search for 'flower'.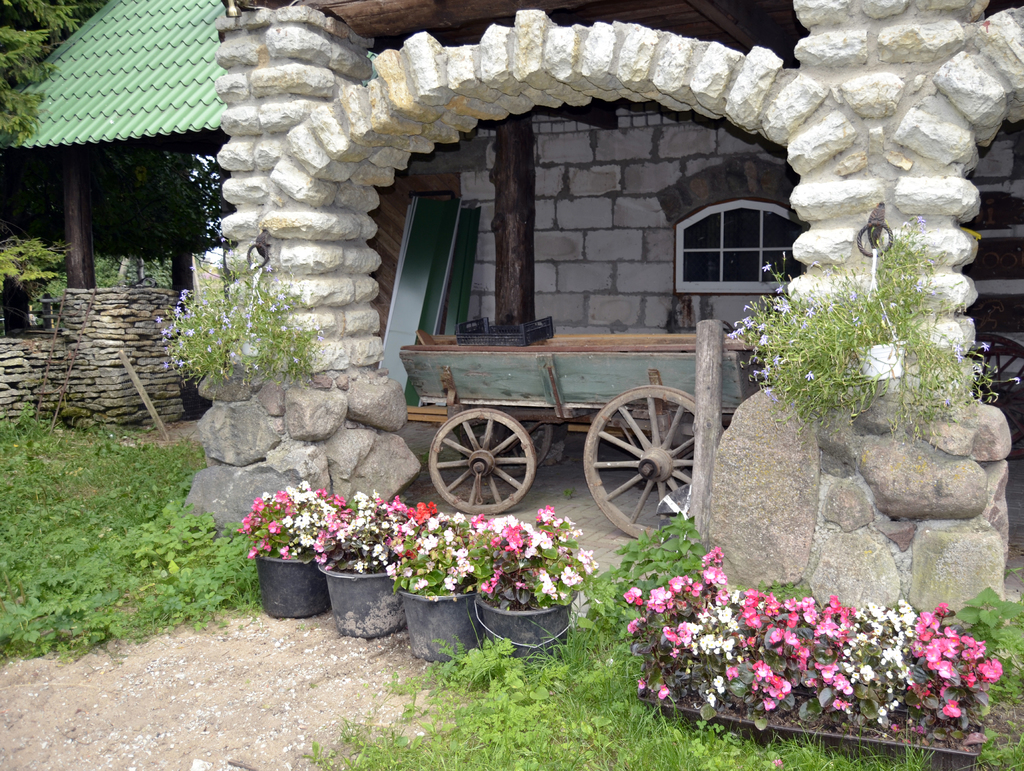
Found at BBox(270, 305, 276, 312).
